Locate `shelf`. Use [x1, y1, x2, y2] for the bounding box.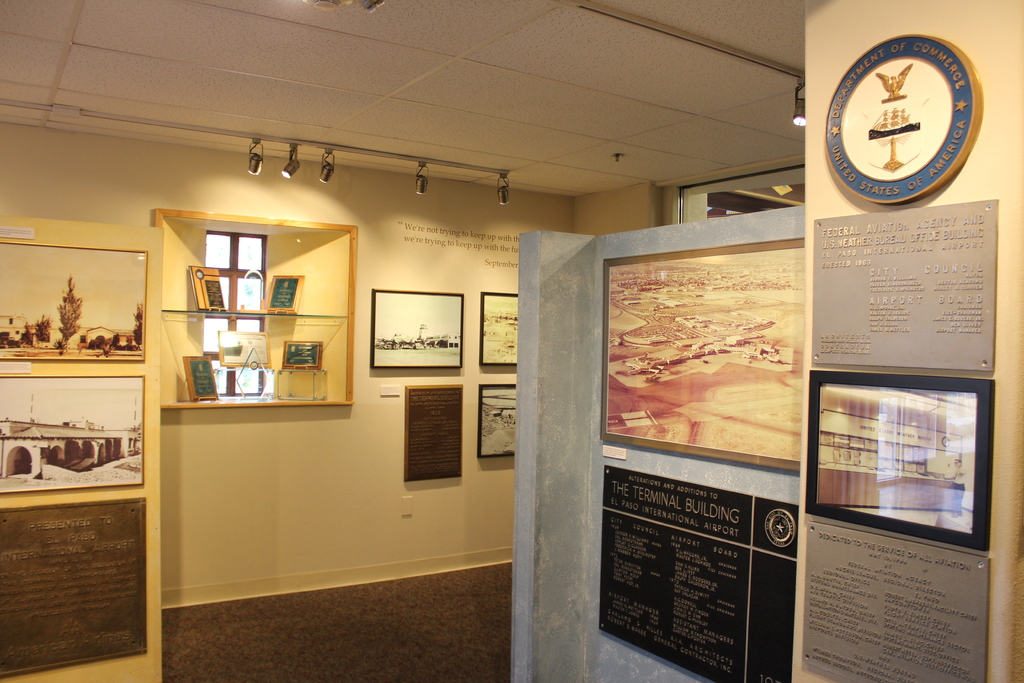
[156, 223, 344, 428].
